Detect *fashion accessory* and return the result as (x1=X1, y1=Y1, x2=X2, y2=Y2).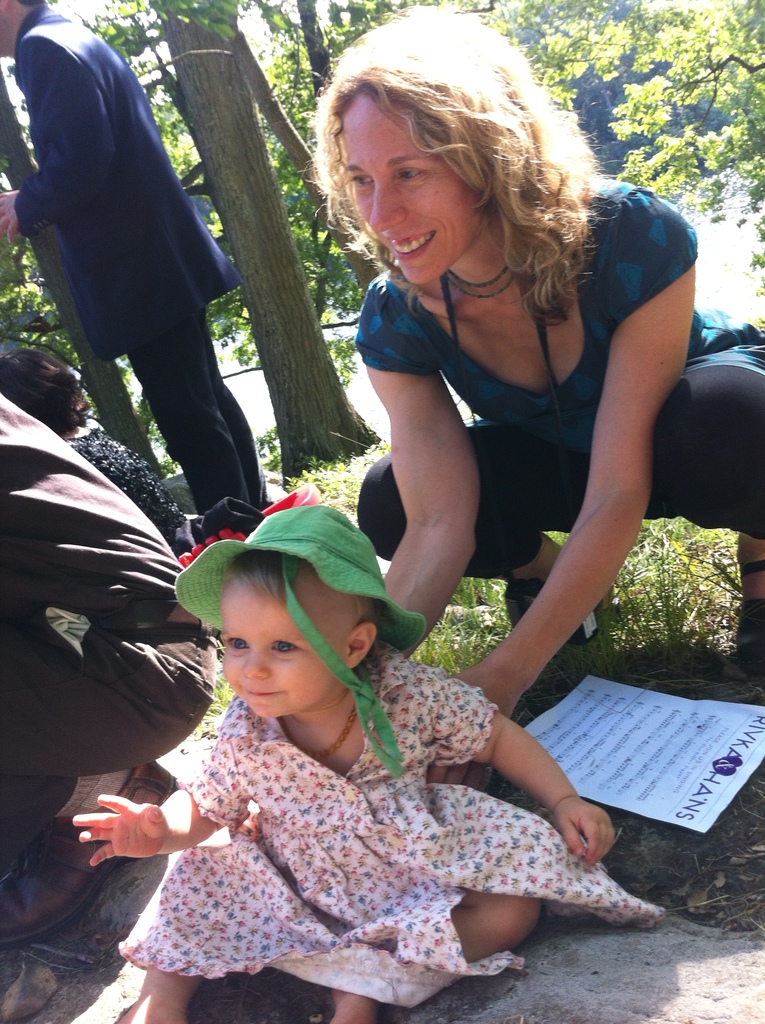
(x1=0, y1=762, x2=179, y2=943).
